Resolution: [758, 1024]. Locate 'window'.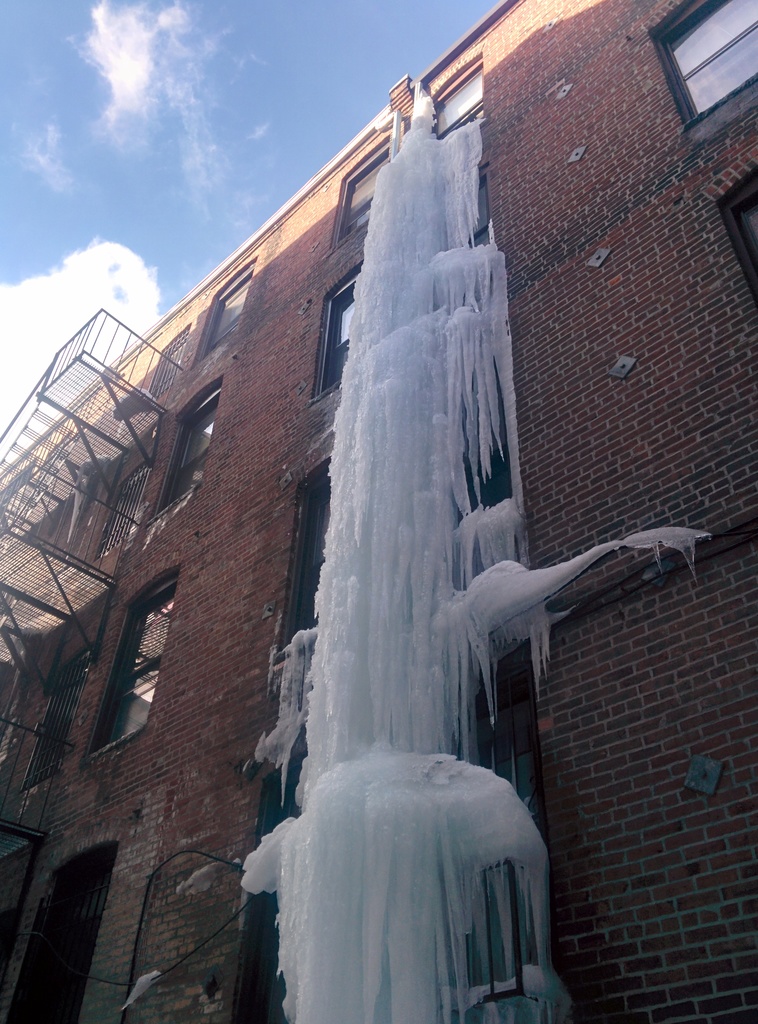
(x1=236, y1=743, x2=306, y2=1023).
